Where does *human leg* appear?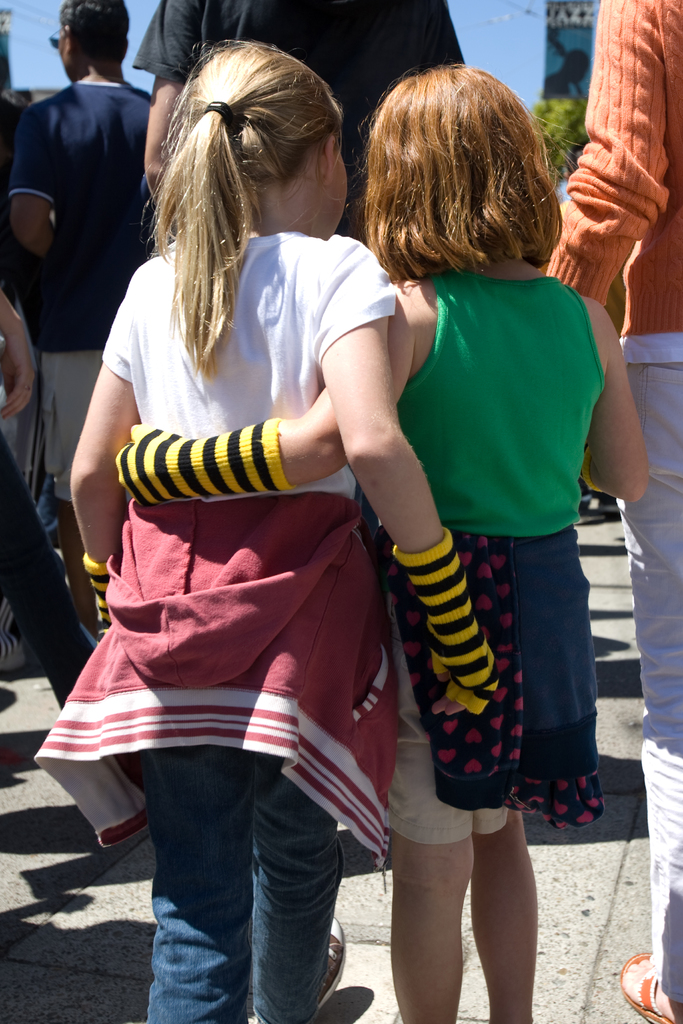
Appears at l=0, t=440, r=111, b=708.
